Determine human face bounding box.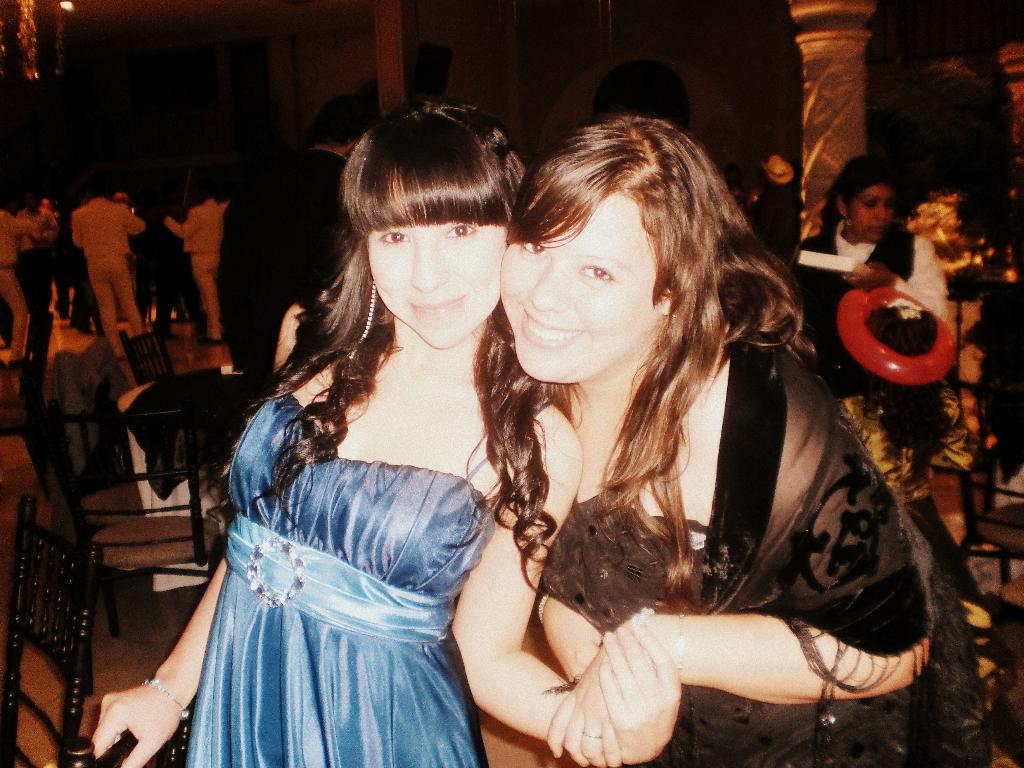
Determined: box=[374, 216, 505, 351].
